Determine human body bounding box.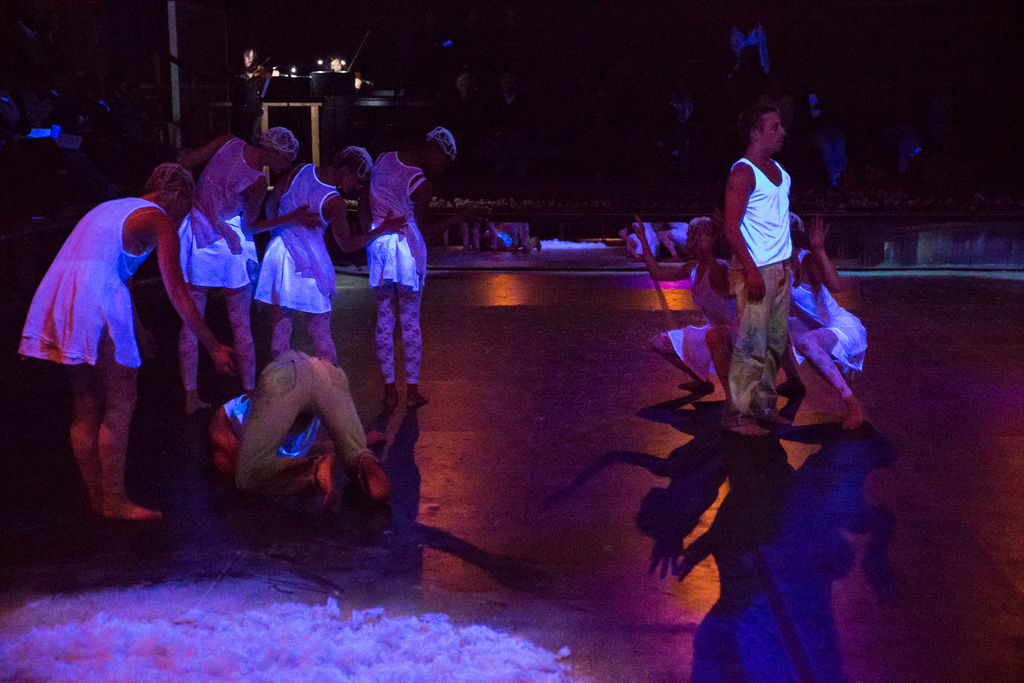
Determined: select_region(630, 213, 740, 388).
